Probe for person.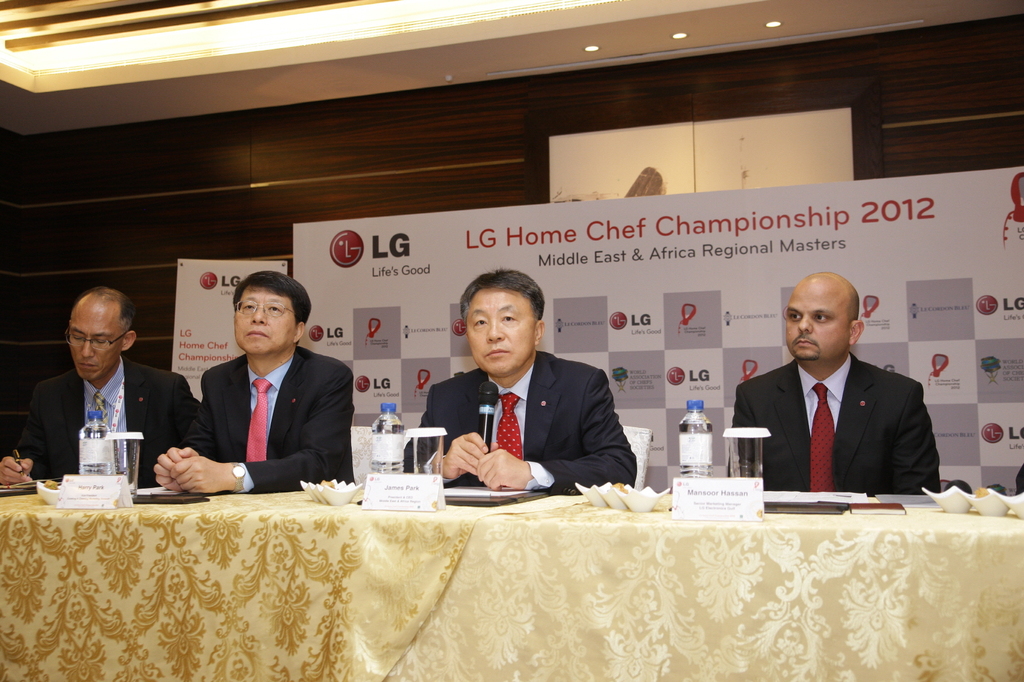
Probe result: left=0, top=289, right=203, bottom=485.
